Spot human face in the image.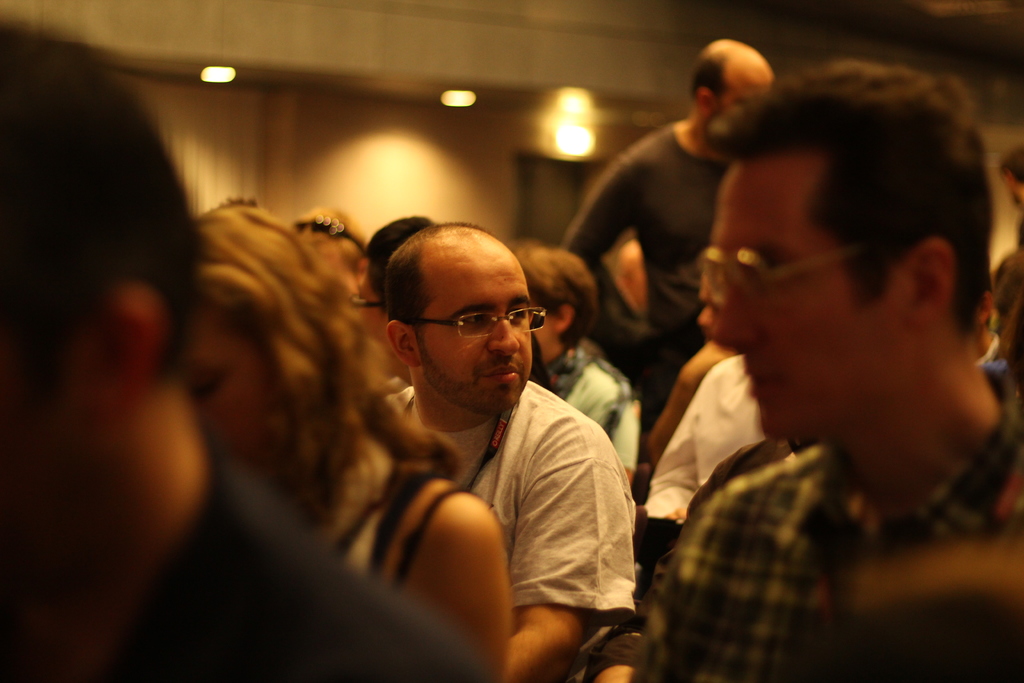
human face found at 0 336 129 611.
